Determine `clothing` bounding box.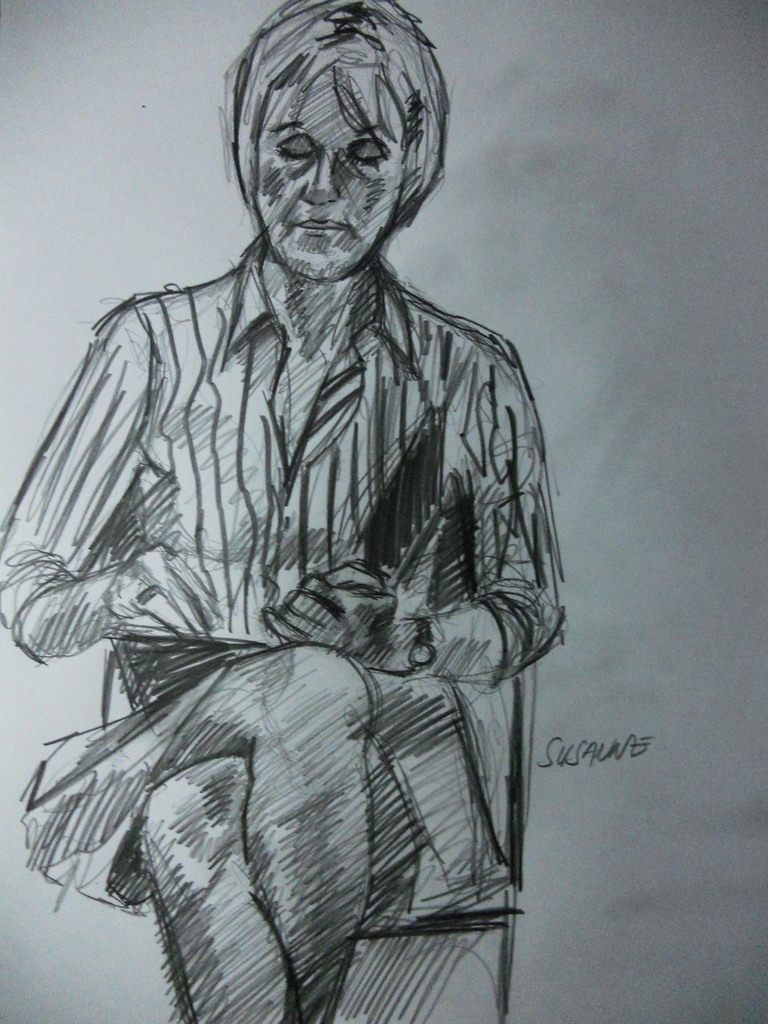
Determined: left=0, top=199, right=570, bottom=1016.
